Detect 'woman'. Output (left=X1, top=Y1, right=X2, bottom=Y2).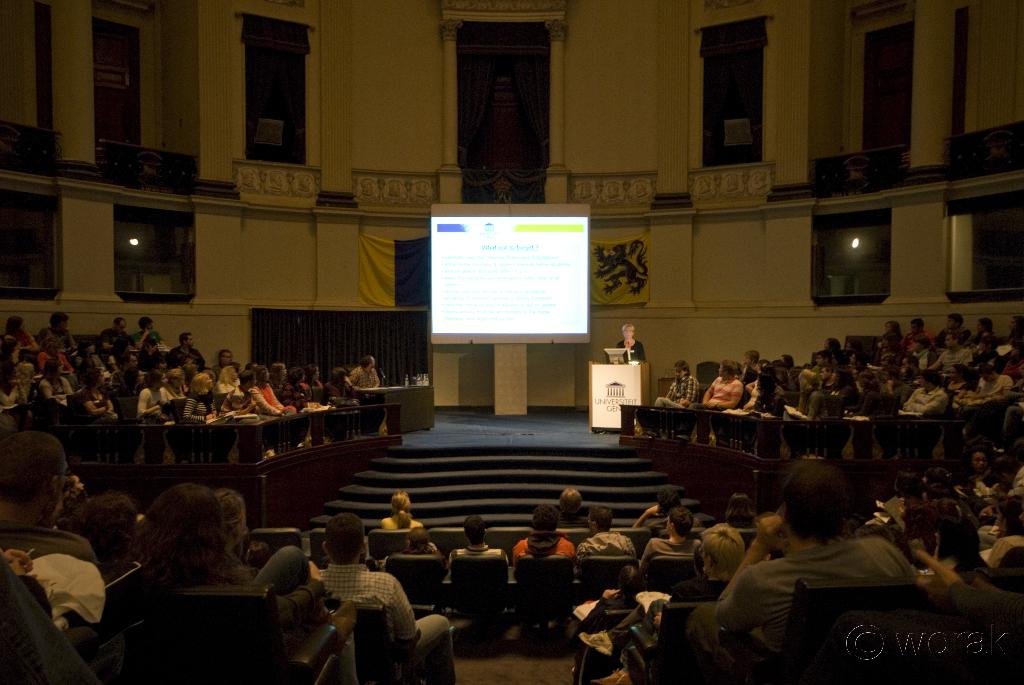
(left=251, top=365, right=287, bottom=414).
